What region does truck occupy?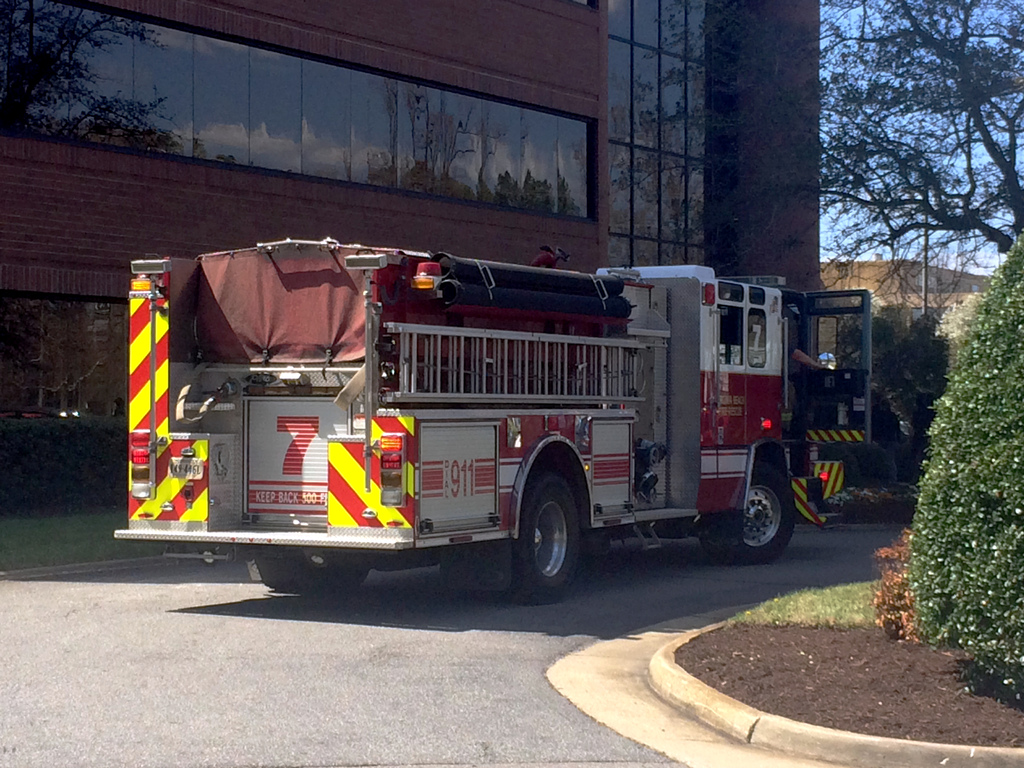
x1=126 y1=248 x2=852 y2=612.
